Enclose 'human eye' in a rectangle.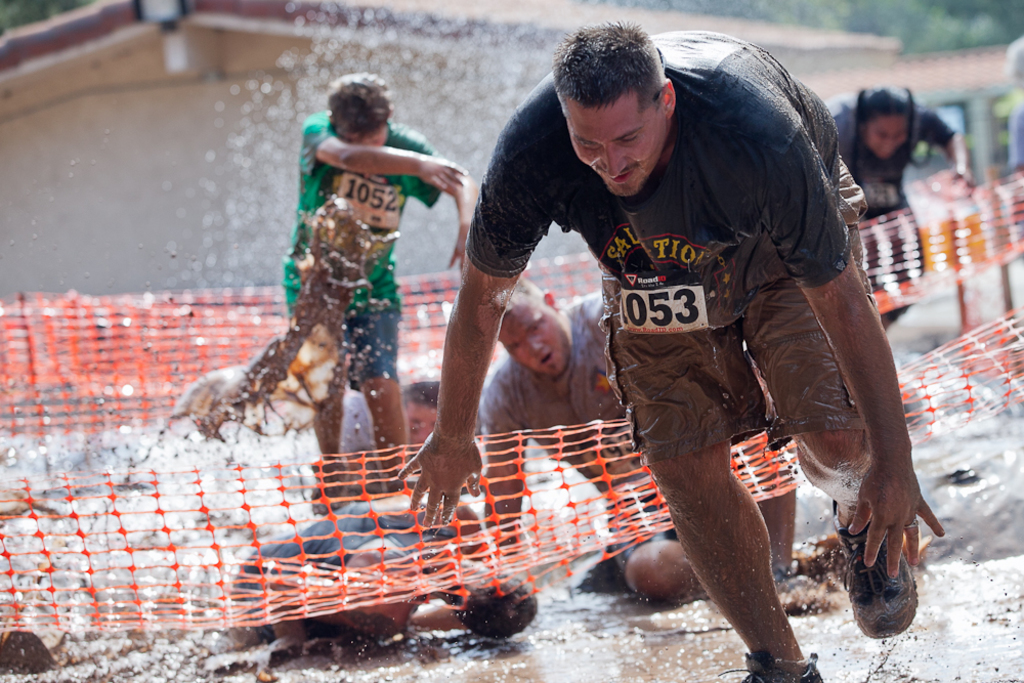
Rect(621, 134, 637, 143).
